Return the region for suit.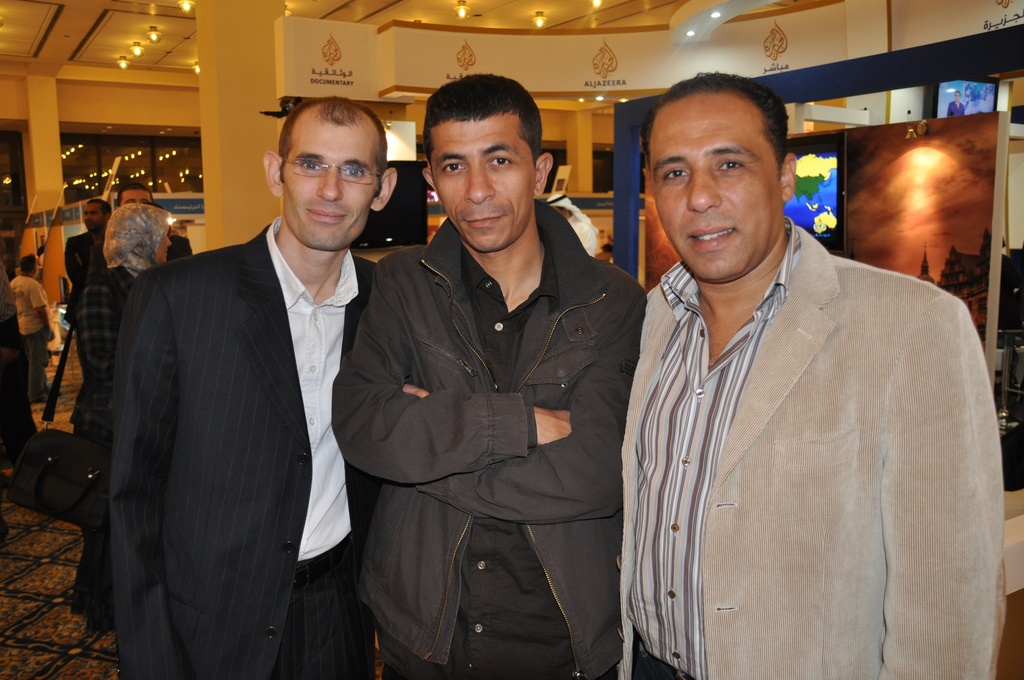
(x1=610, y1=206, x2=1003, y2=678).
